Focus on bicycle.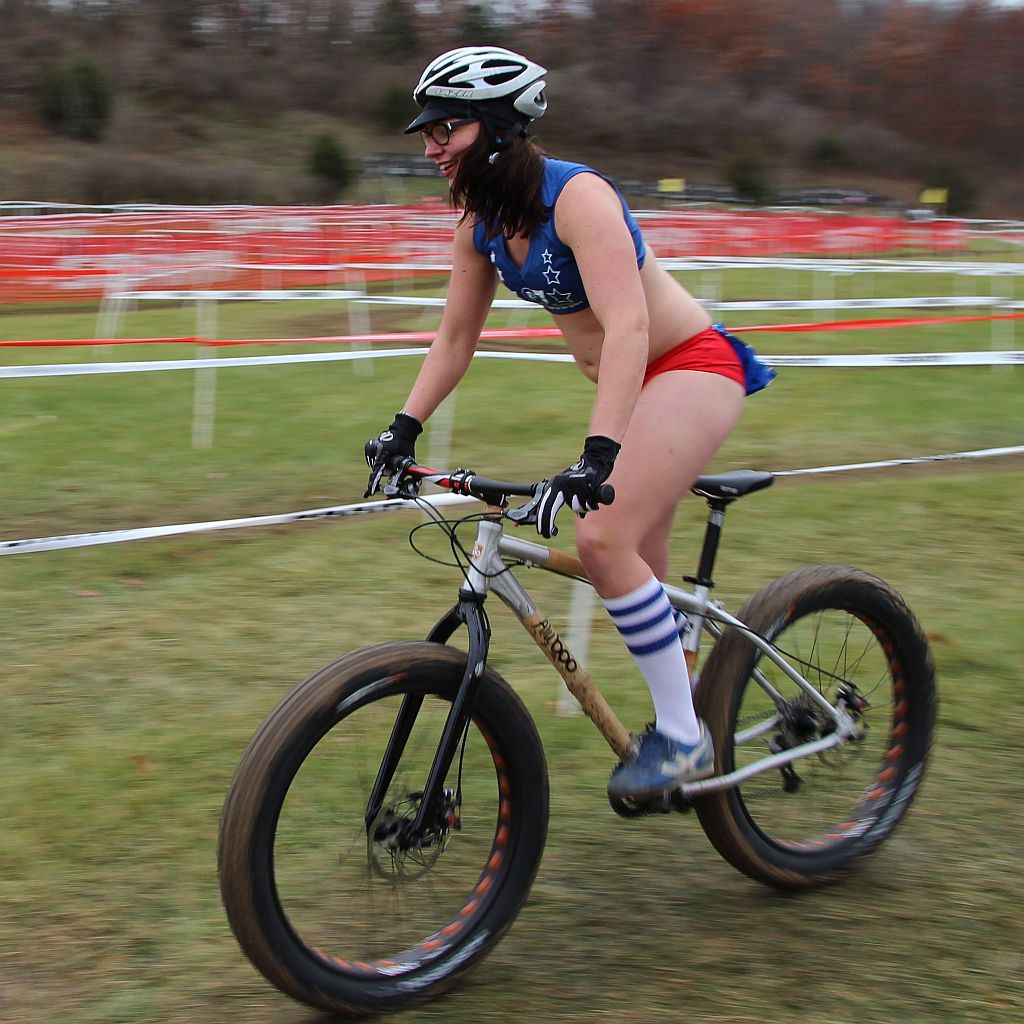
Focused at [left=202, top=400, right=942, bottom=974].
